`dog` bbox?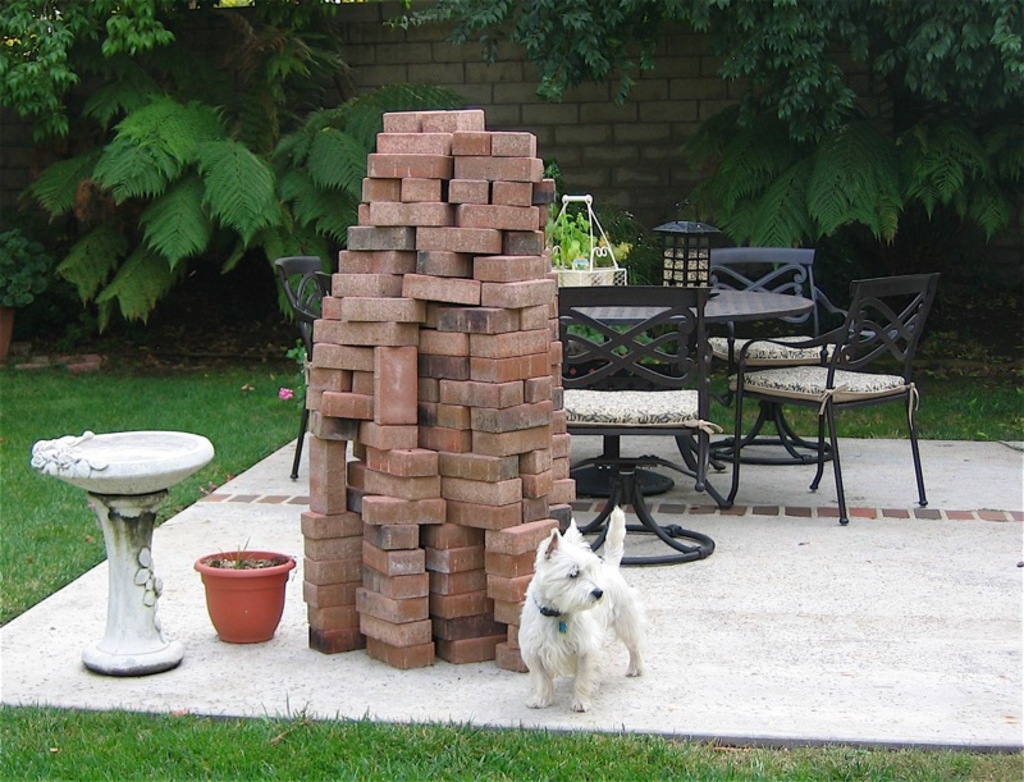
detection(516, 503, 643, 706)
